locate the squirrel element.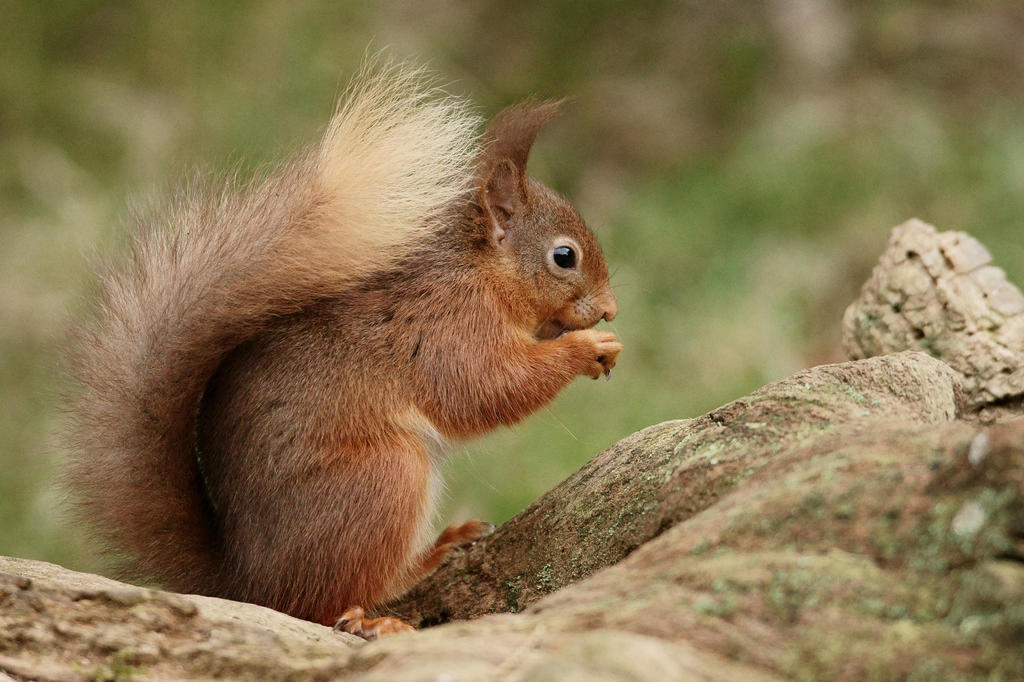
Element bbox: 53:36:628:643.
